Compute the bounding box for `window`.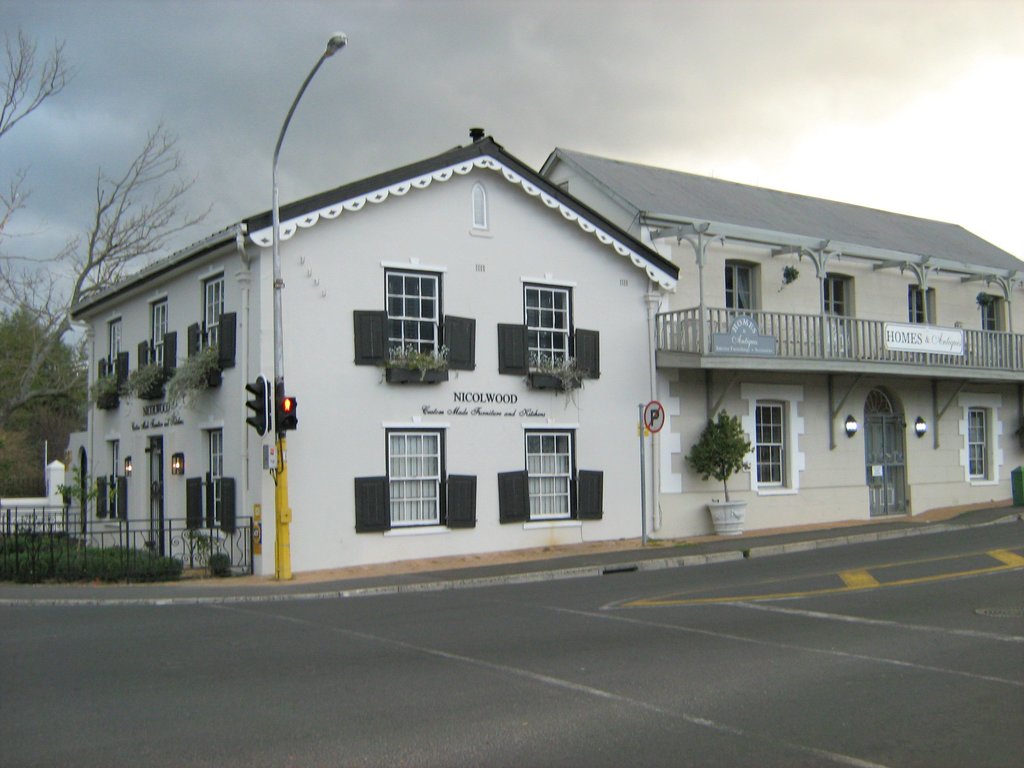
select_region(906, 289, 935, 331).
